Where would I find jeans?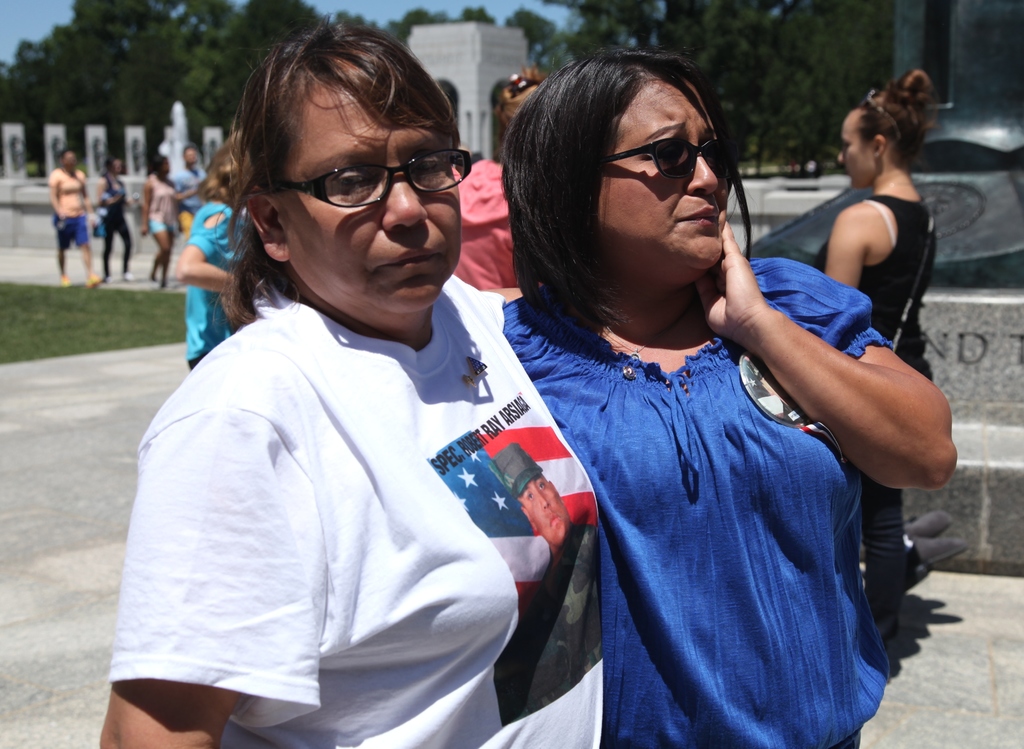
At l=866, t=477, r=901, b=621.
